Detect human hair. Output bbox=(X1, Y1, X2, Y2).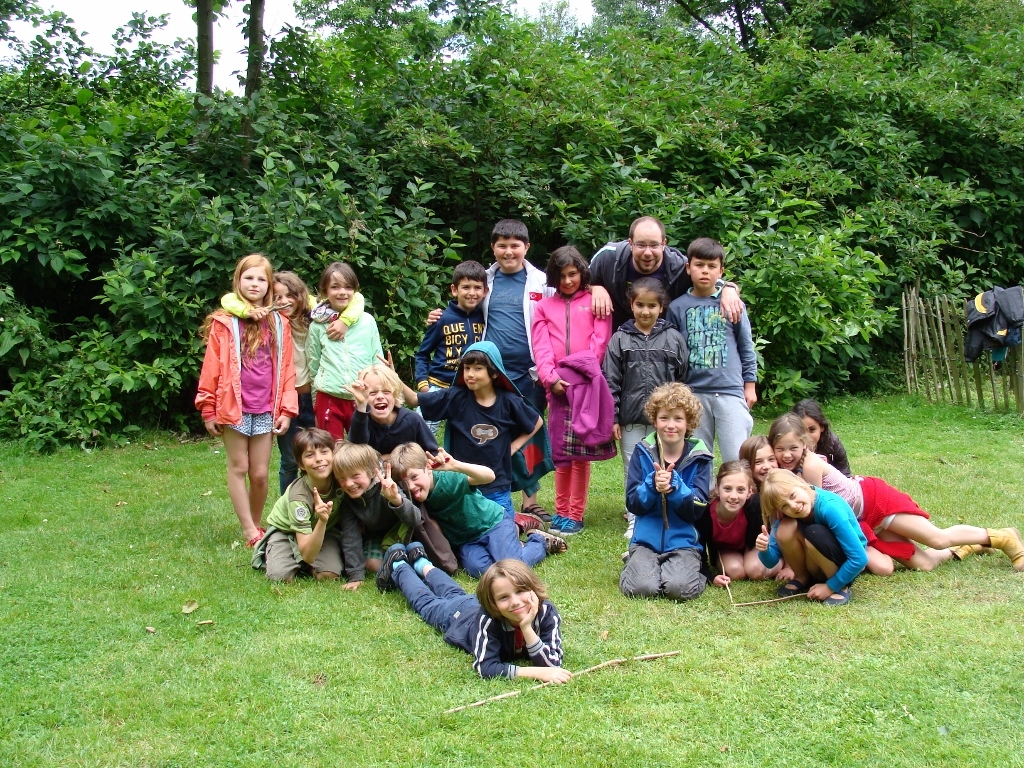
bbox=(544, 246, 592, 295).
